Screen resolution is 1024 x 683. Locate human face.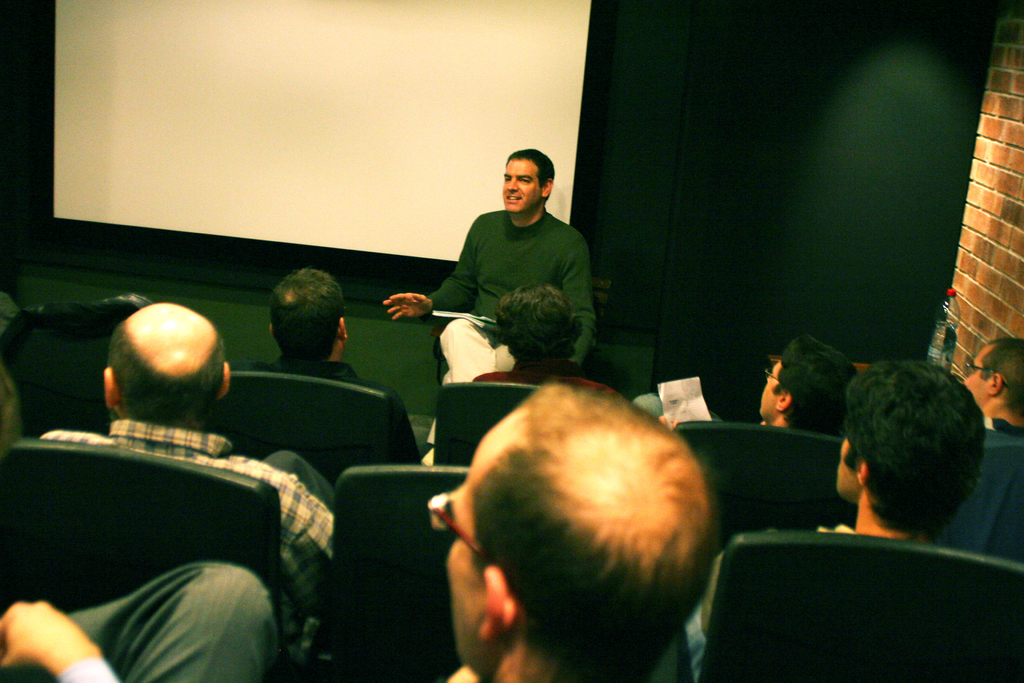
x1=760 y1=356 x2=788 y2=412.
